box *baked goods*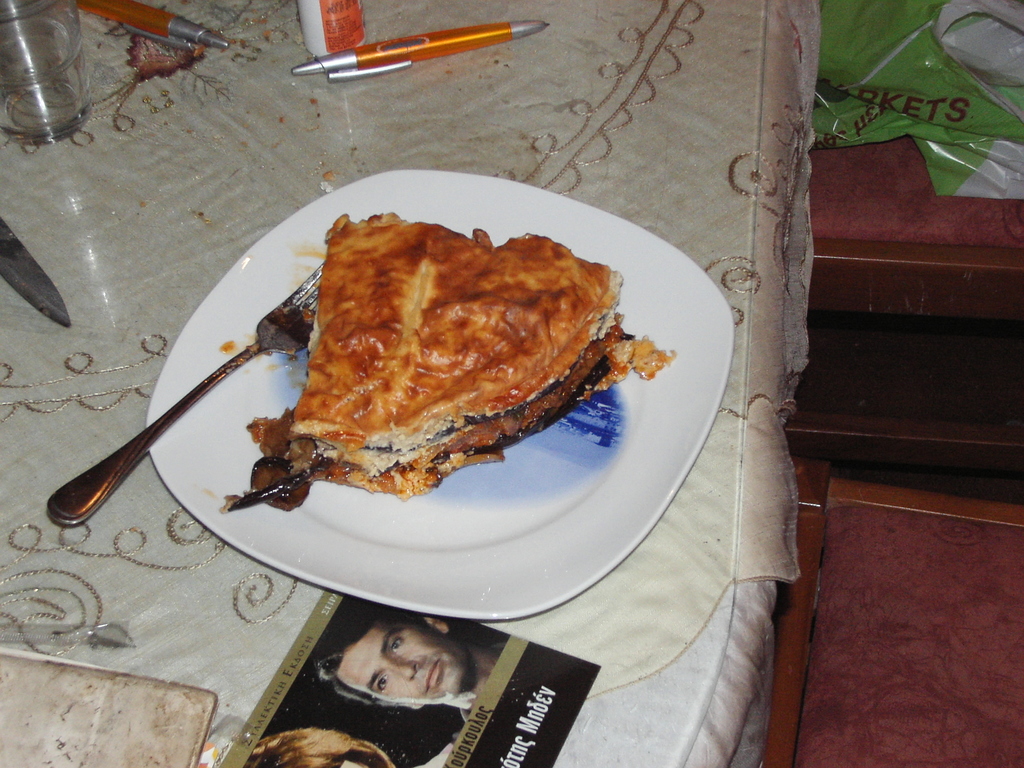
(237, 213, 671, 494)
